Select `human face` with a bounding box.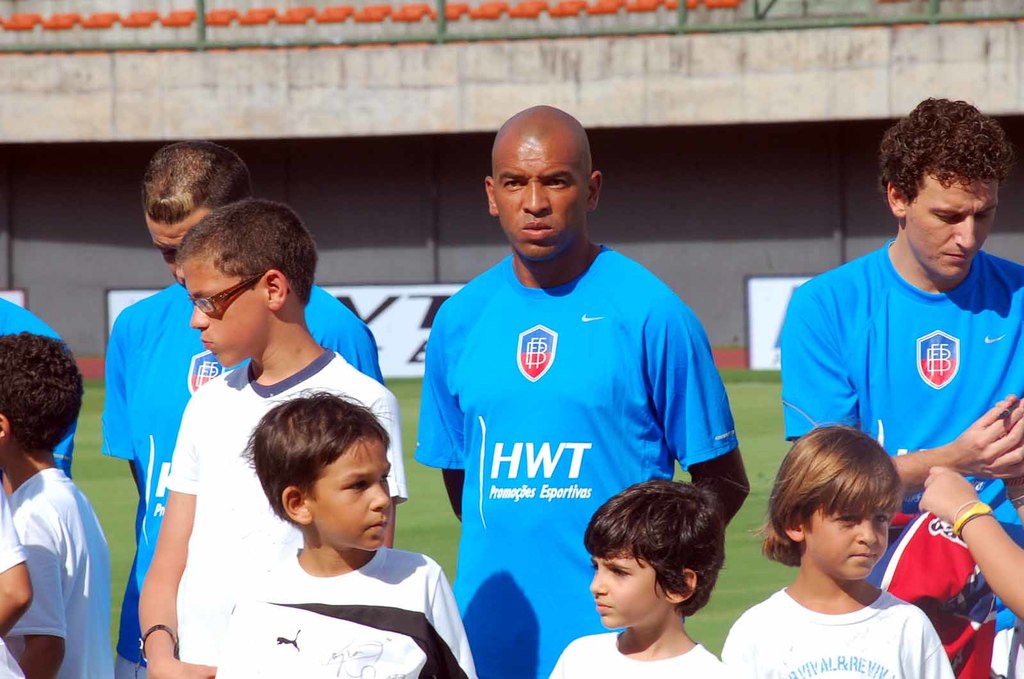
803,495,888,583.
